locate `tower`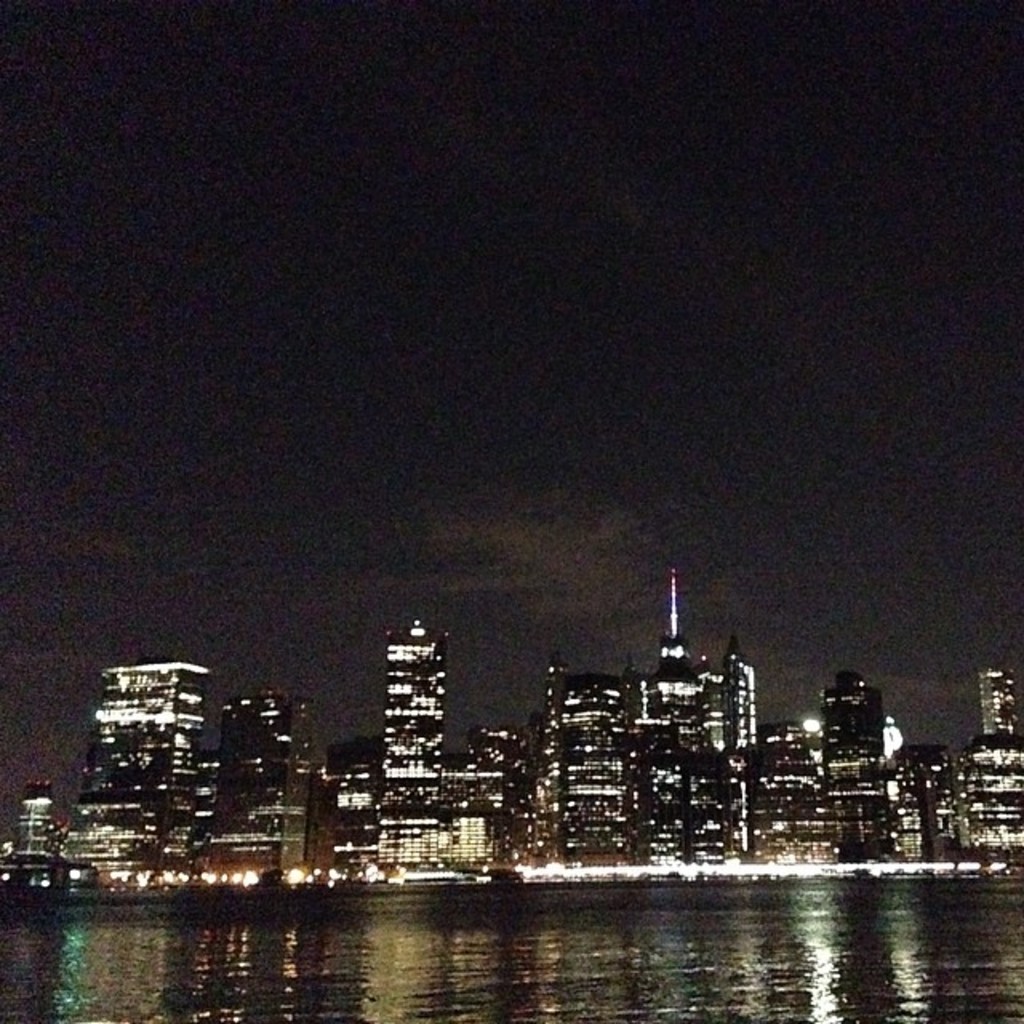
<region>957, 651, 1022, 874</region>
